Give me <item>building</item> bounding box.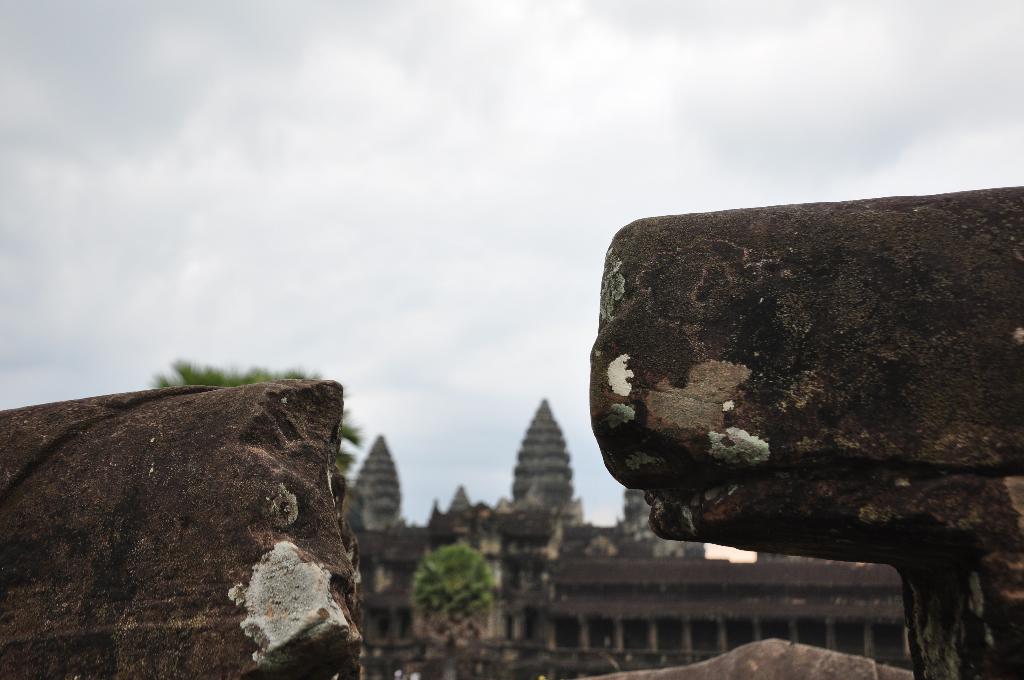
[336,401,906,679].
